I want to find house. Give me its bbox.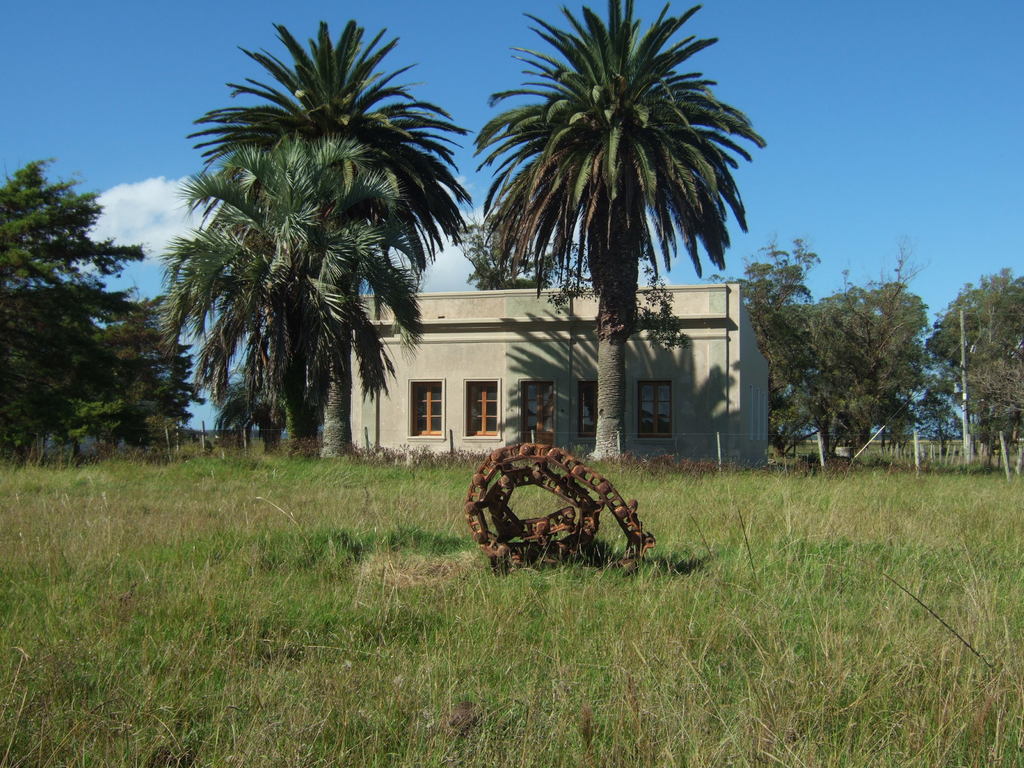
[345,287,776,463].
